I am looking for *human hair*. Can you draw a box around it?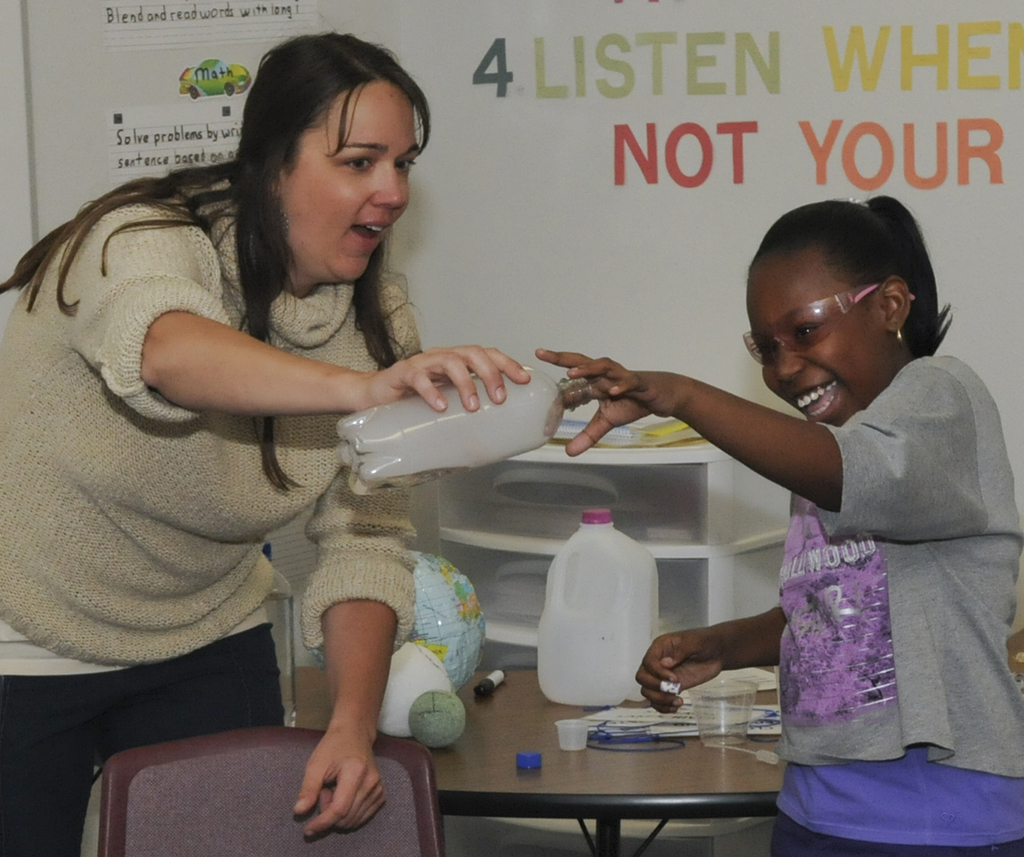
Sure, the bounding box is x1=756, y1=197, x2=951, y2=354.
